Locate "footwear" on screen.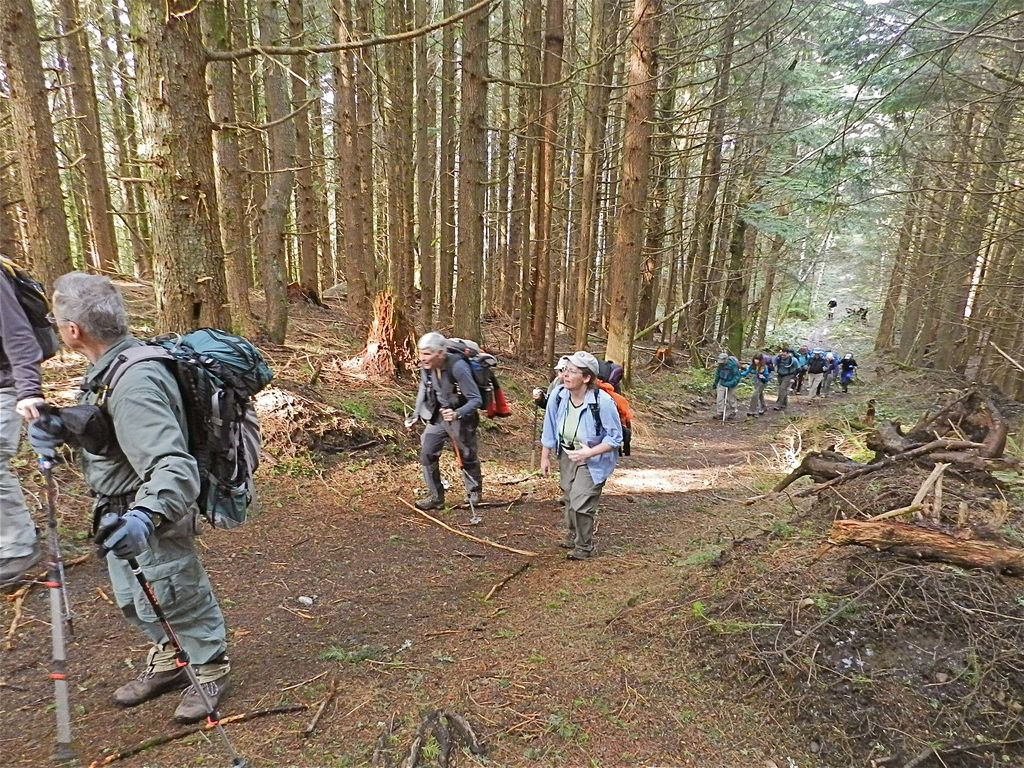
On screen at {"left": 566, "top": 545, "right": 596, "bottom": 559}.
